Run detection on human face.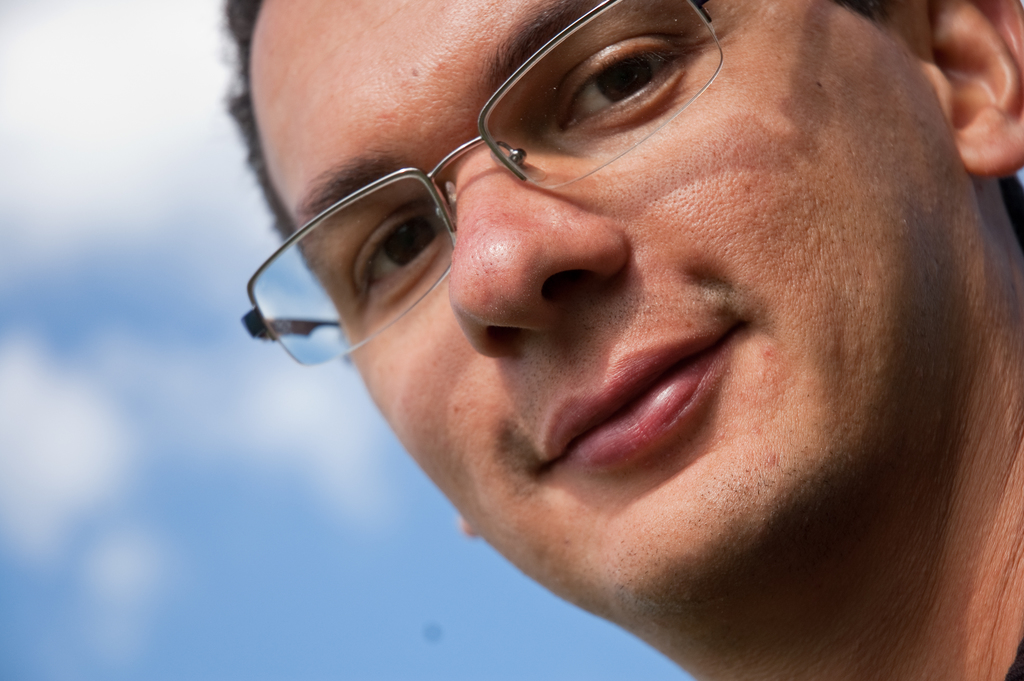
Result: 248/0/975/629.
